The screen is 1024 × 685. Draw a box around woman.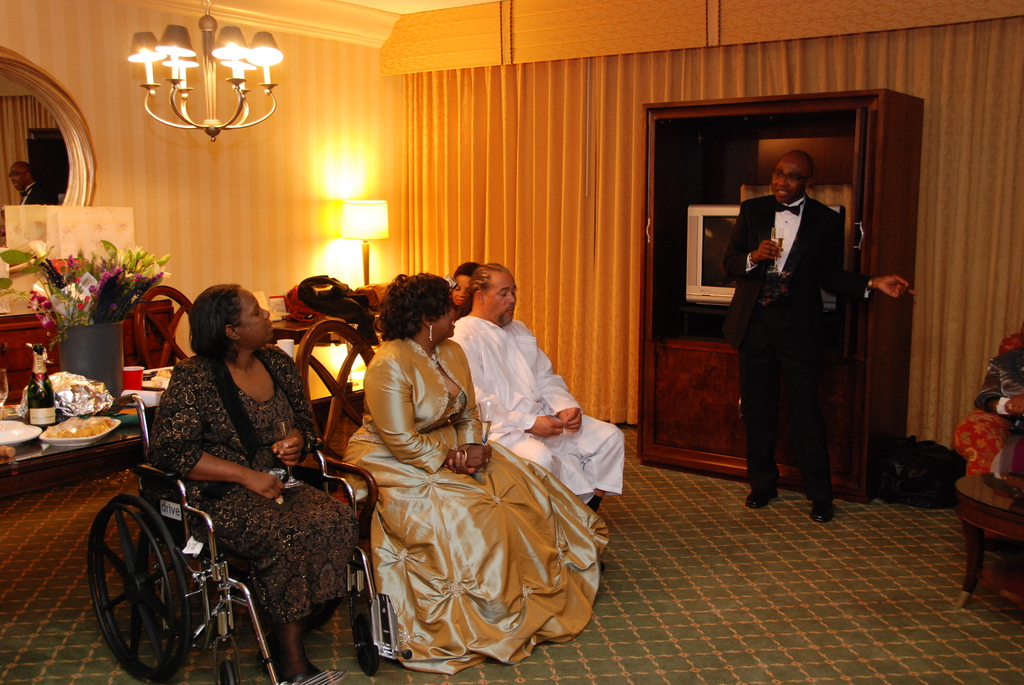
detection(153, 281, 363, 684).
